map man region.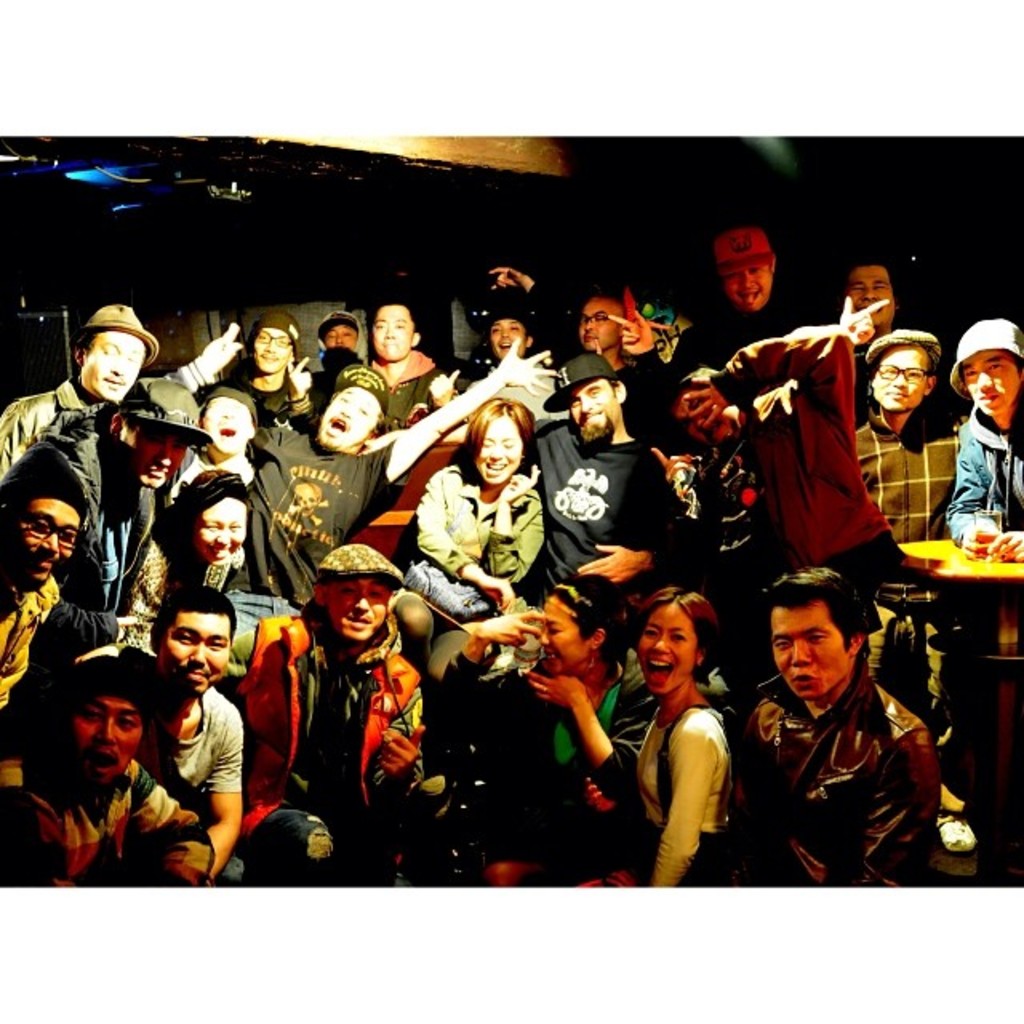
Mapped to left=13, top=659, right=195, bottom=886.
